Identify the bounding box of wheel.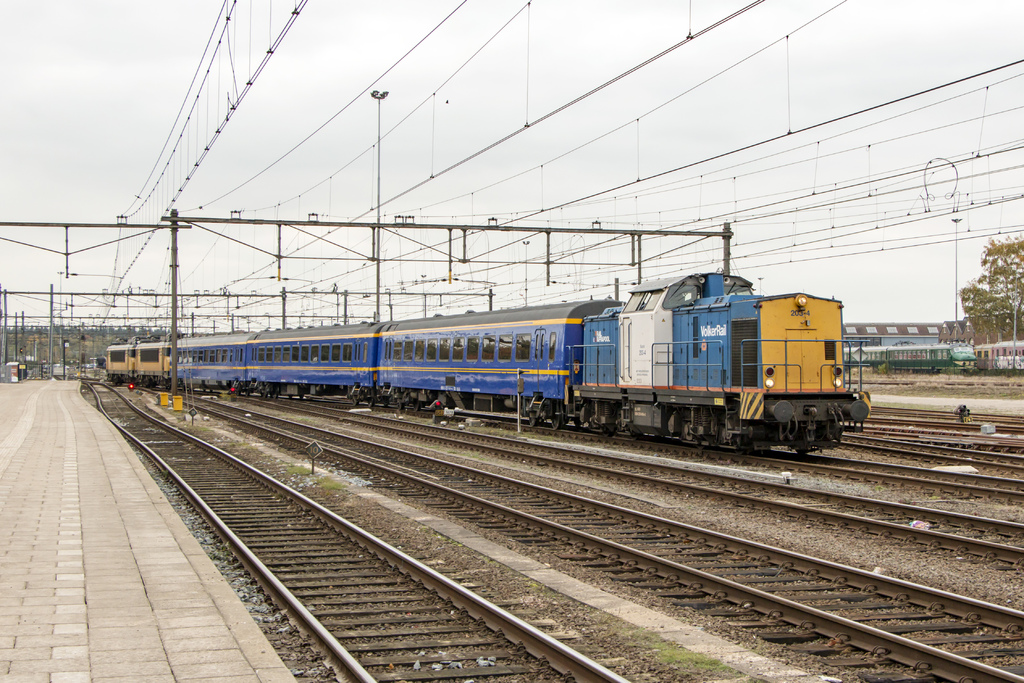
bbox(270, 391, 278, 399).
